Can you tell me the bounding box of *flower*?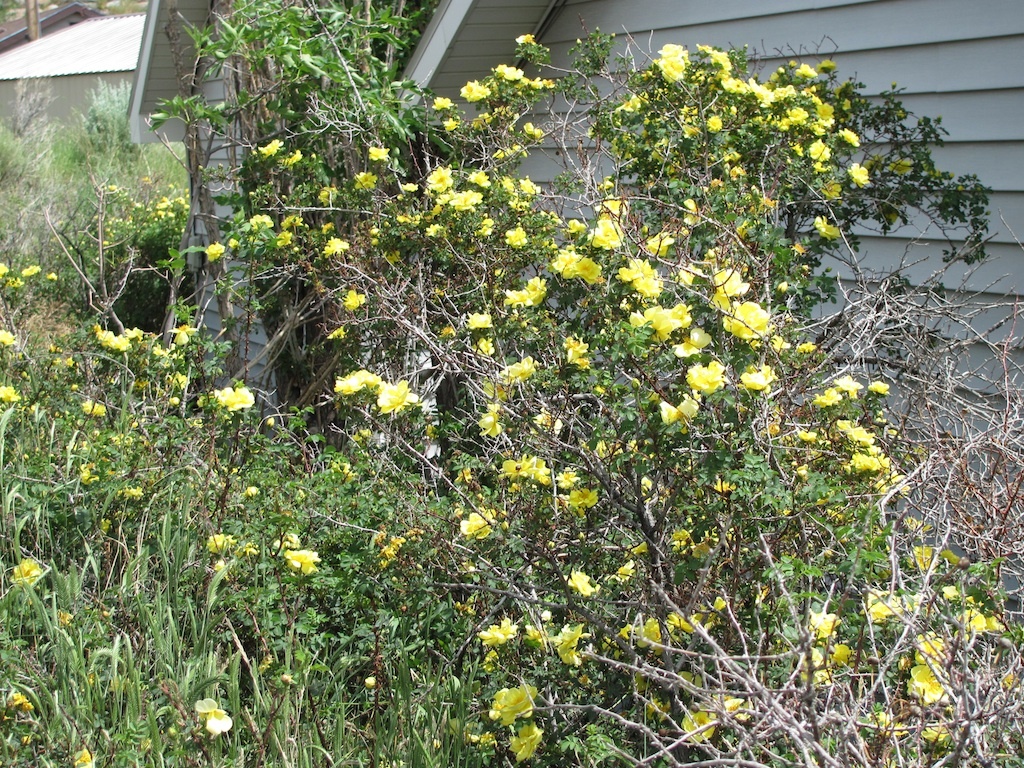
[x1=499, y1=453, x2=555, y2=491].
